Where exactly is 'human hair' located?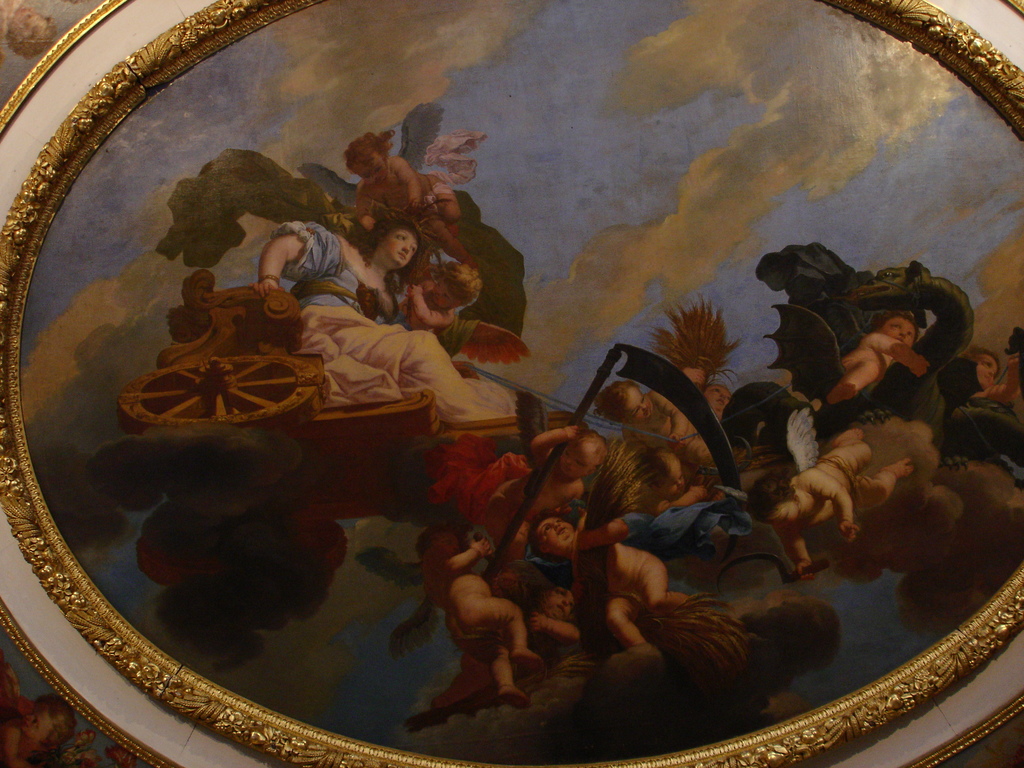
Its bounding box is locate(748, 474, 796, 524).
